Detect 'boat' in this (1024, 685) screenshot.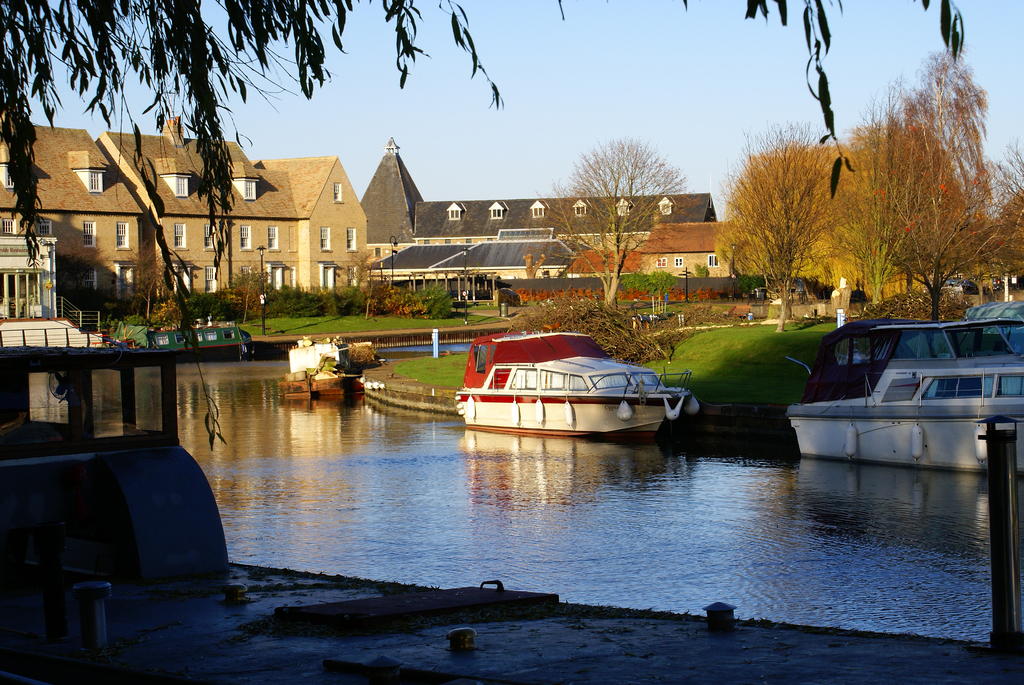
Detection: 270, 338, 368, 408.
